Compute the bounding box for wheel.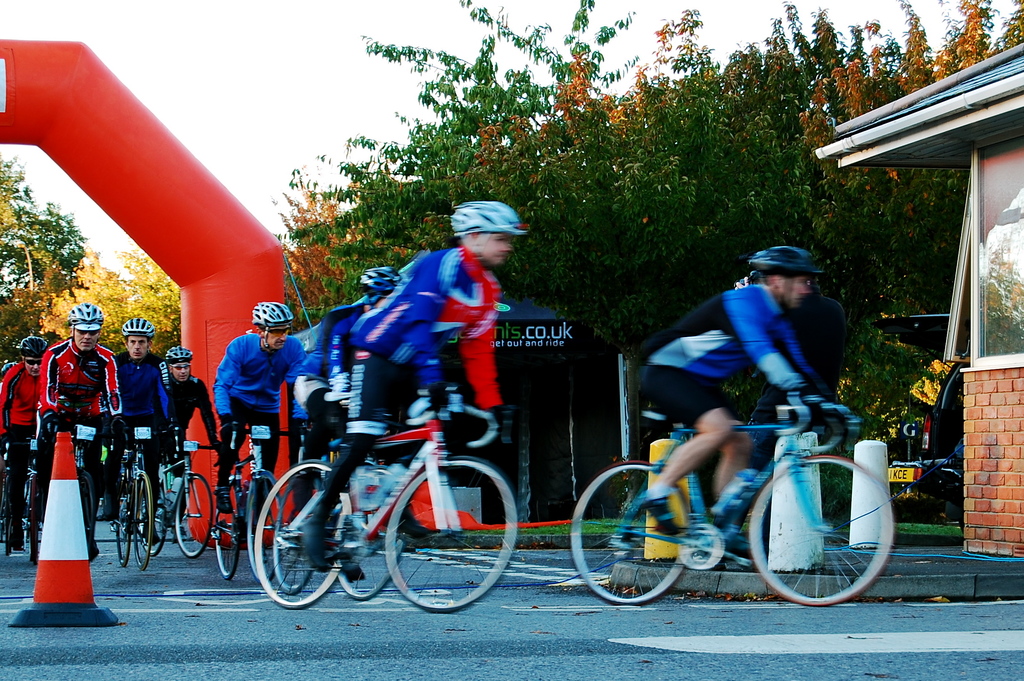
x1=385, y1=455, x2=521, y2=612.
